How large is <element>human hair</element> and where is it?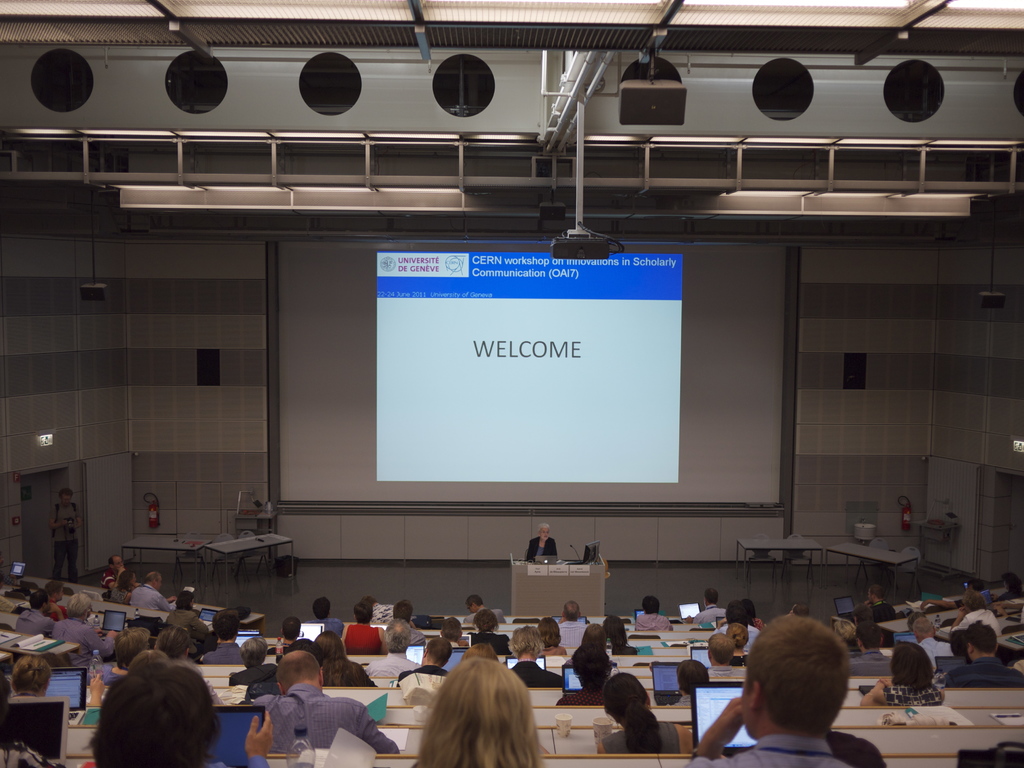
Bounding box: 886, 639, 936, 693.
